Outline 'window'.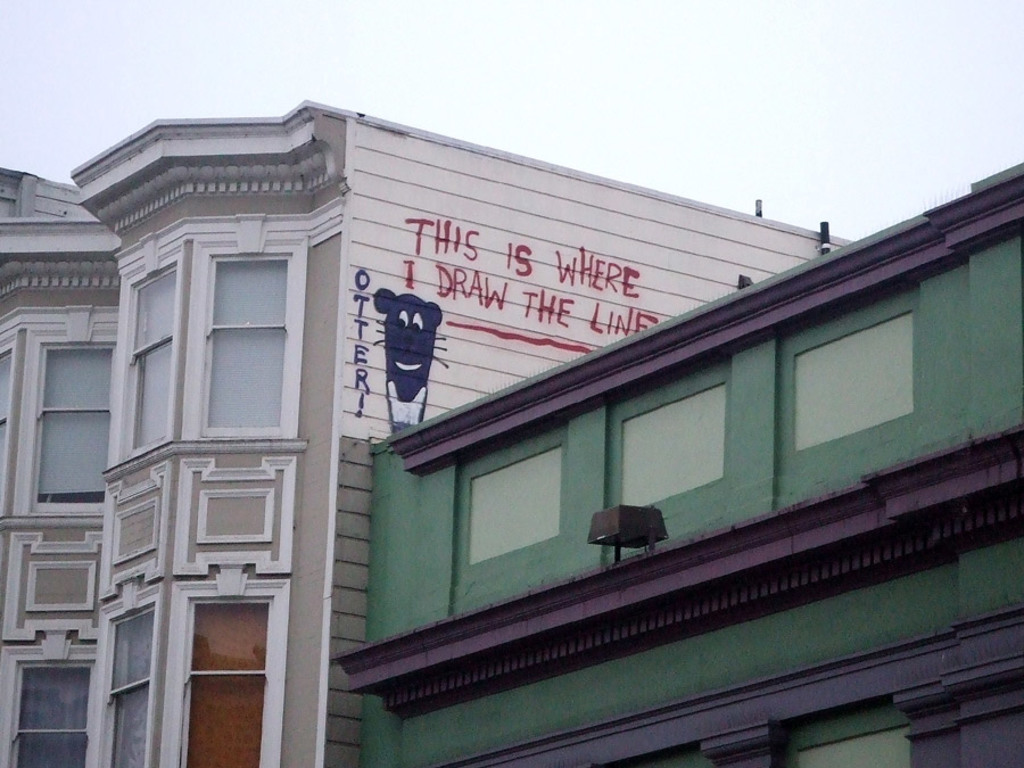
Outline: bbox(36, 344, 108, 511).
